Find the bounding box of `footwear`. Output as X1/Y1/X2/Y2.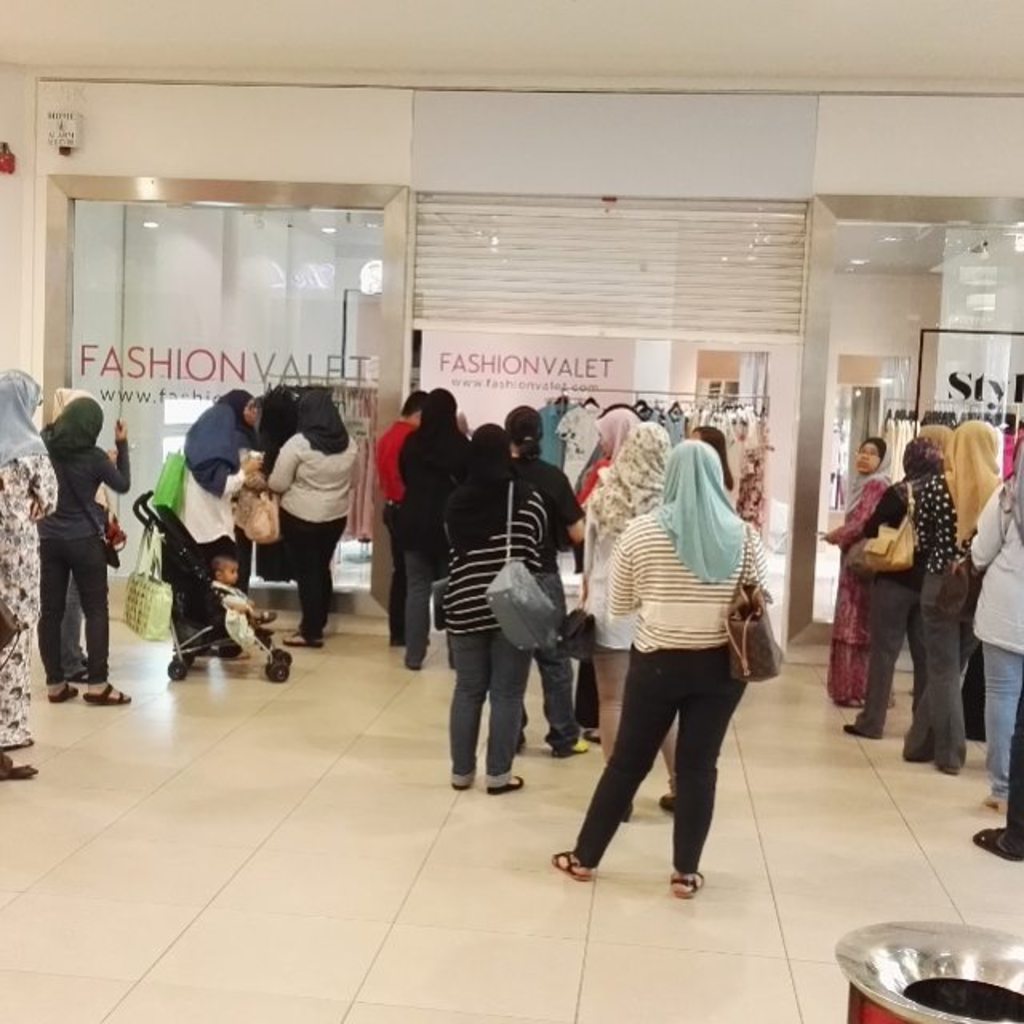
554/742/590/755.
